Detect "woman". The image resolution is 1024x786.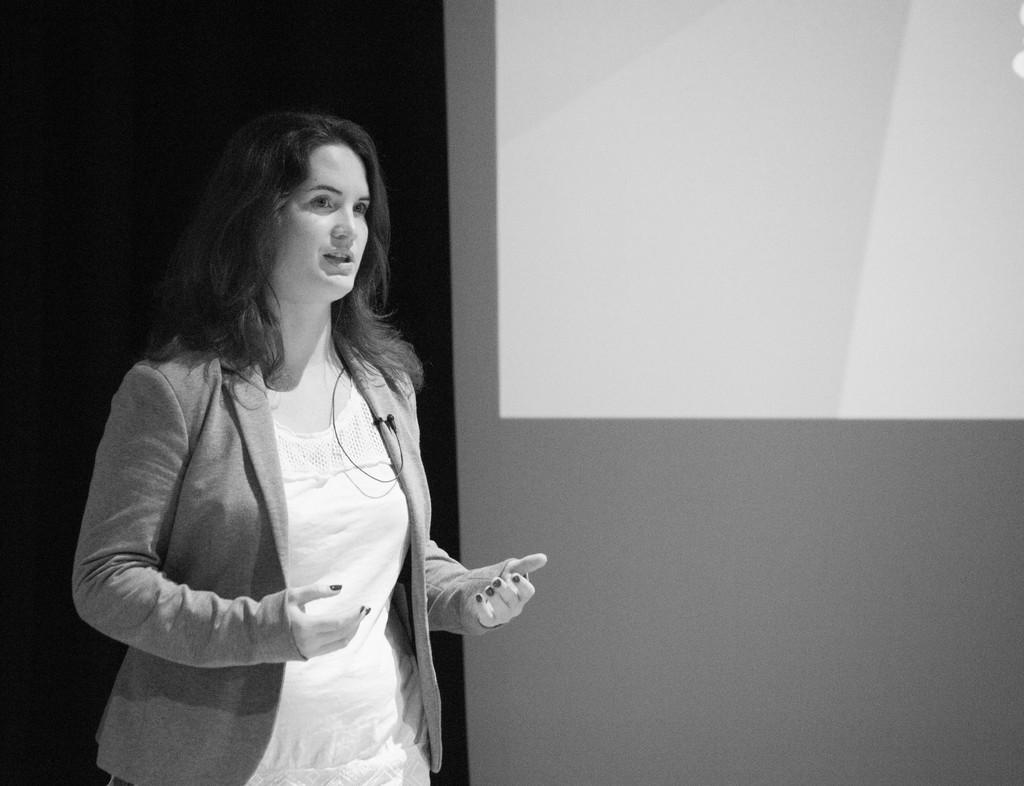
77 88 514 785.
